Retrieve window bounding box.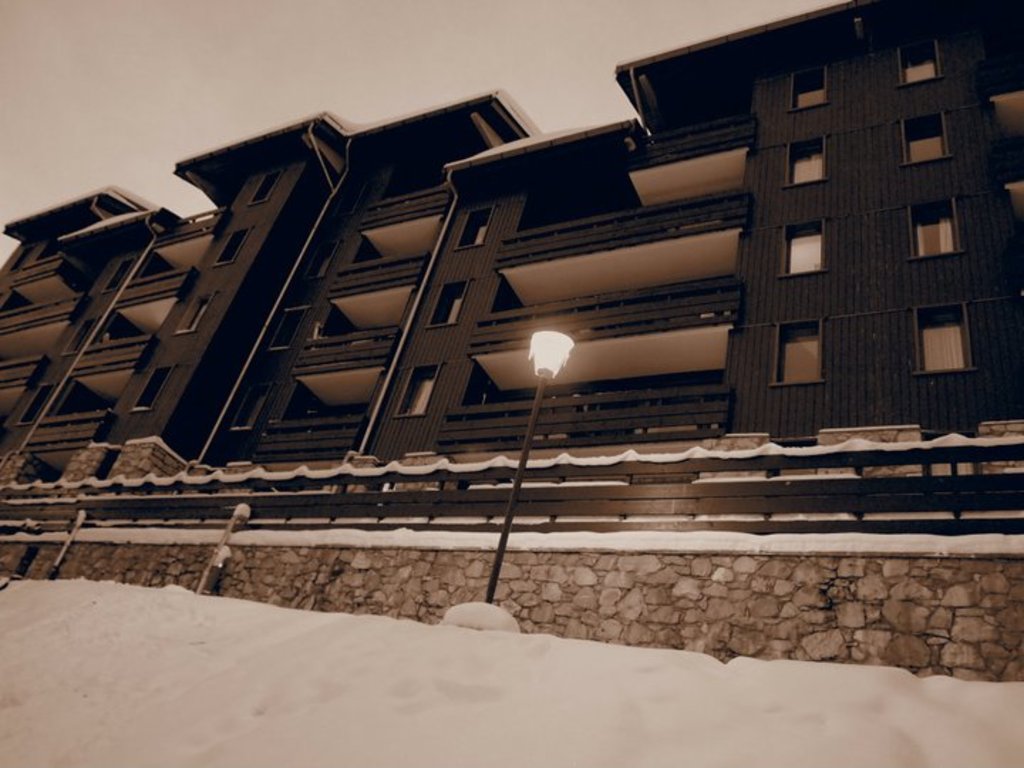
Bounding box: <bbox>786, 134, 826, 182</bbox>.
